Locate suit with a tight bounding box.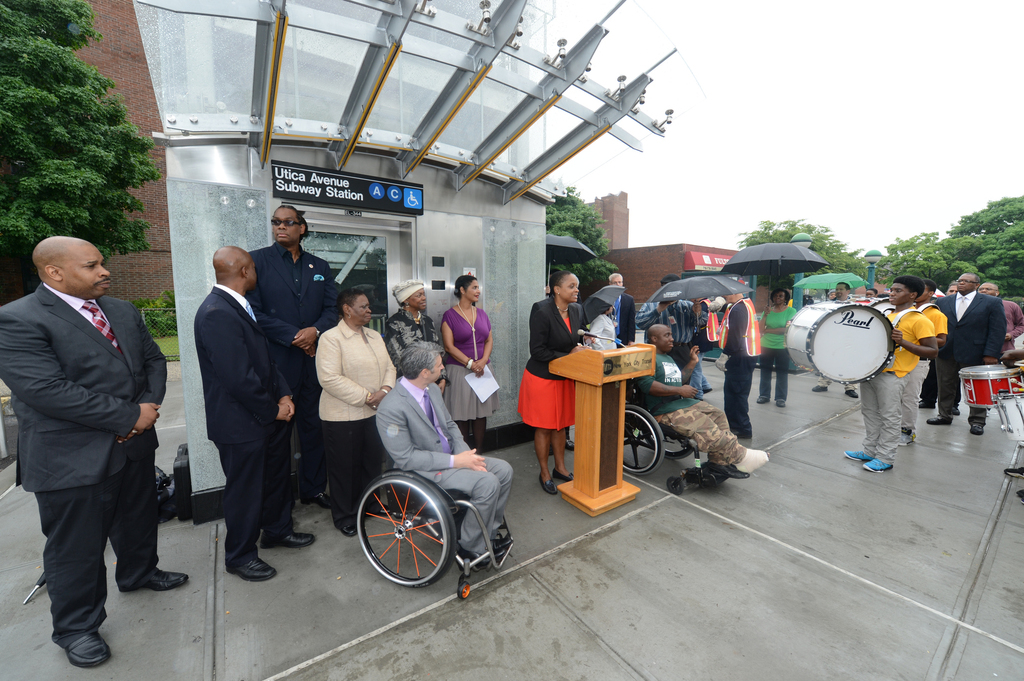
[x1=528, y1=298, x2=578, y2=377].
